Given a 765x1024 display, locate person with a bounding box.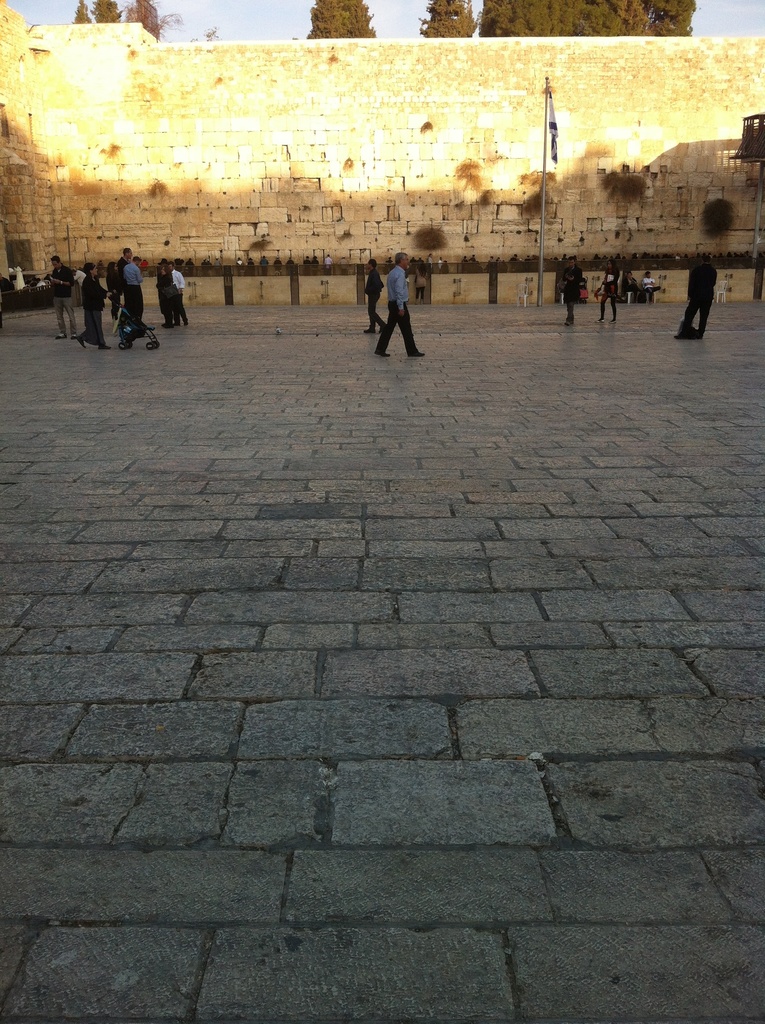
Located: locate(374, 236, 430, 359).
